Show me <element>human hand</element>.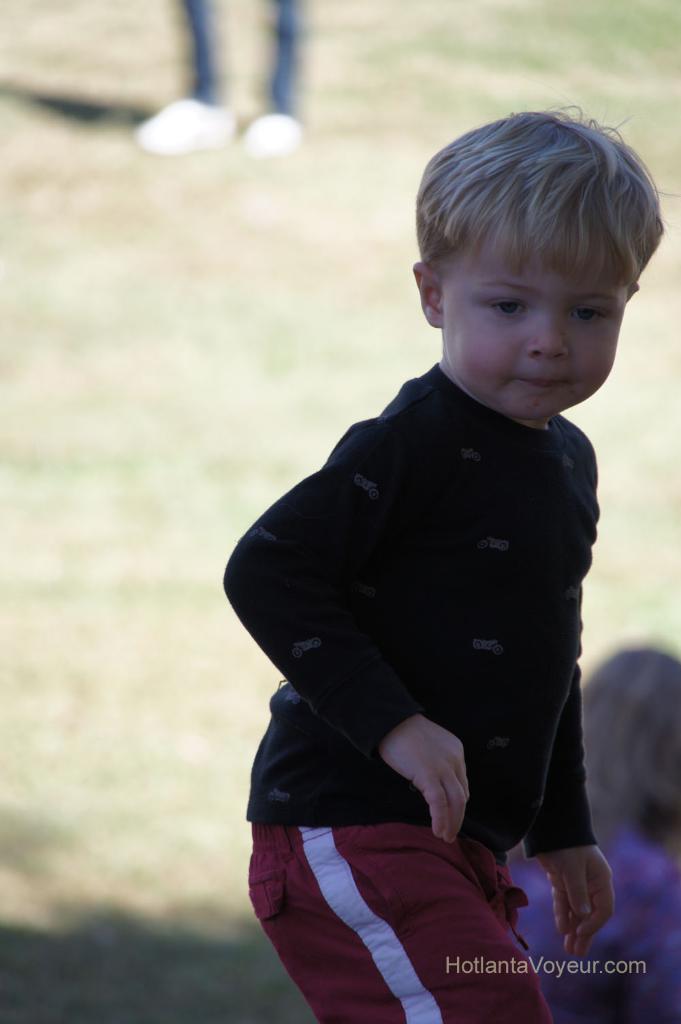
<element>human hand</element> is here: crop(534, 846, 616, 969).
